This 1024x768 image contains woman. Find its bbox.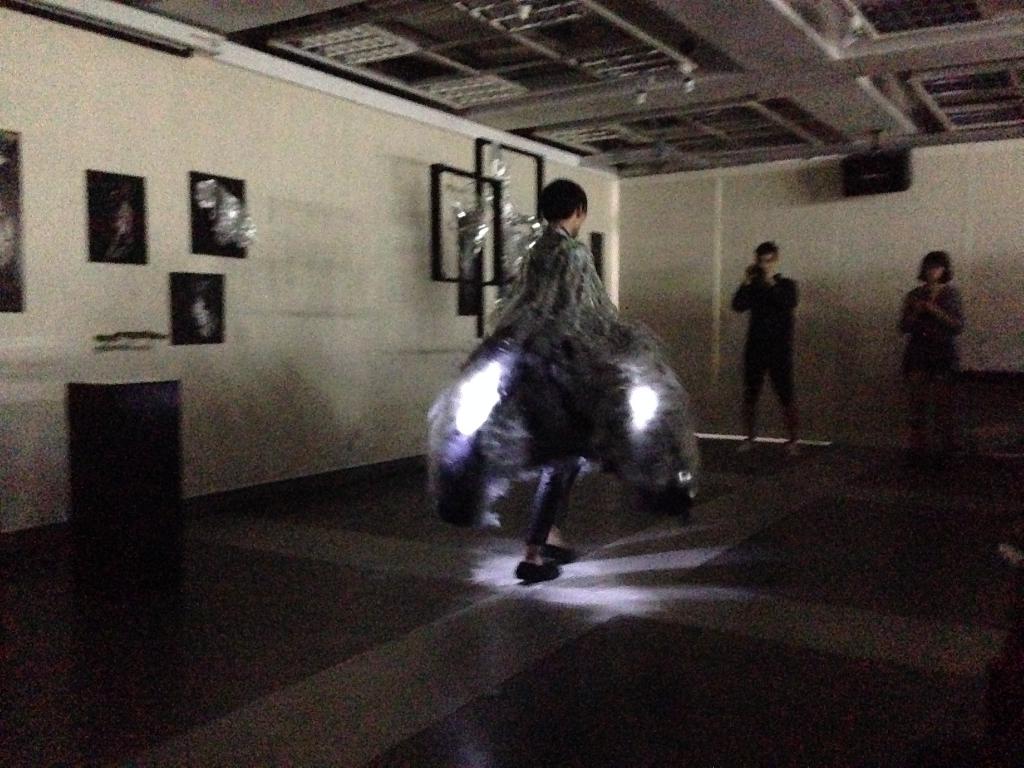
pyautogui.locateOnScreen(896, 250, 965, 460).
